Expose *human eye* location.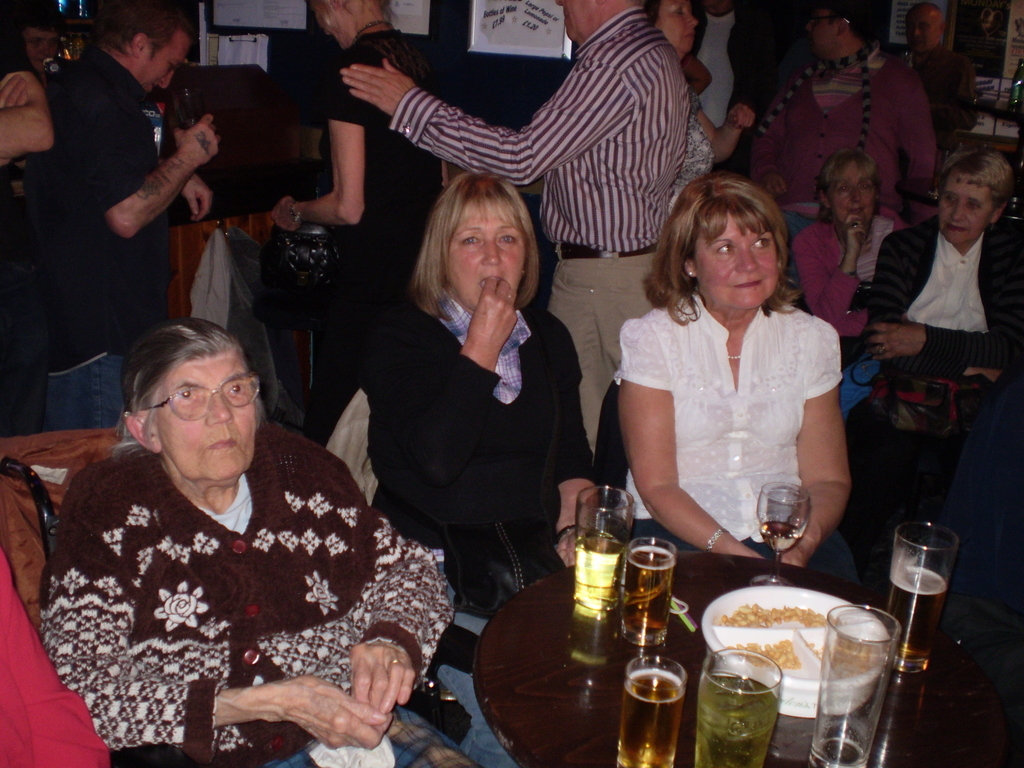
Exposed at box=[751, 238, 771, 252].
